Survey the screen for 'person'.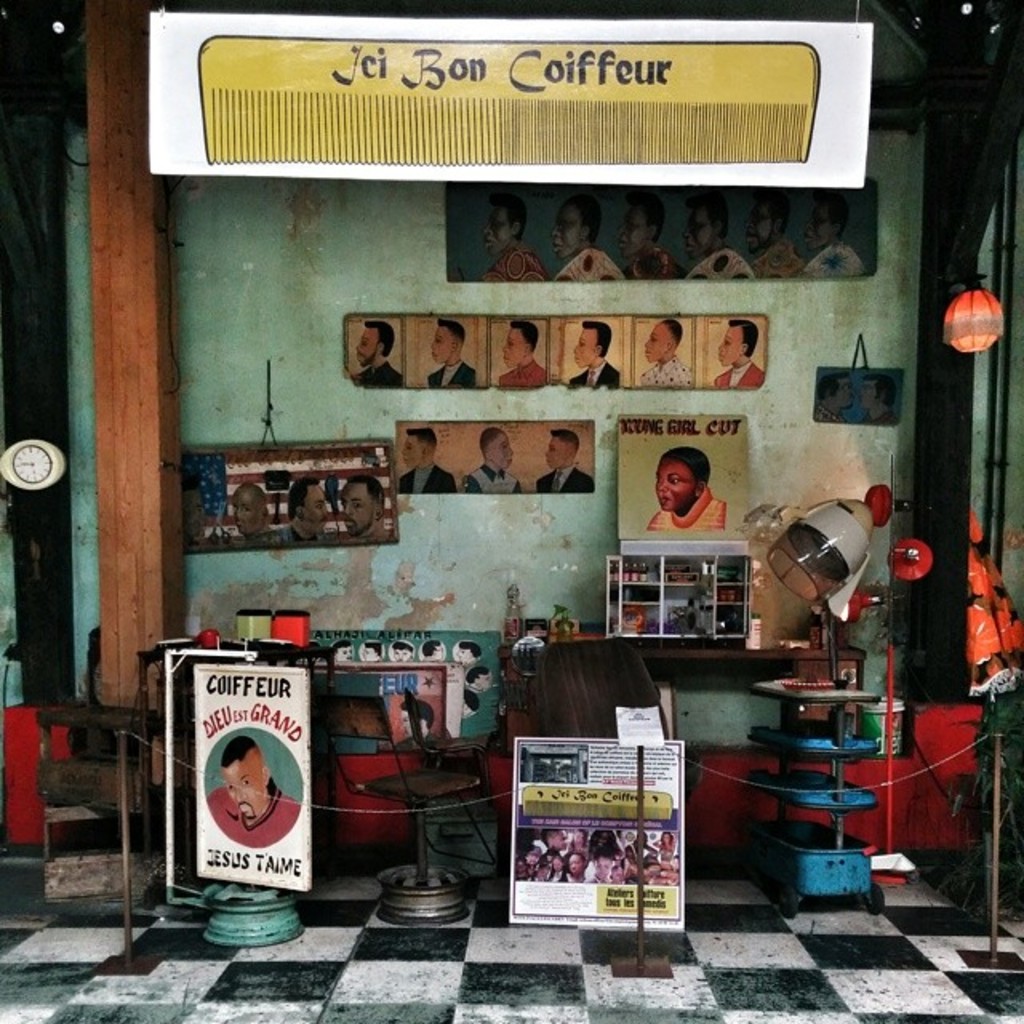
Survey found: [left=205, top=731, right=304, bottom=853].
